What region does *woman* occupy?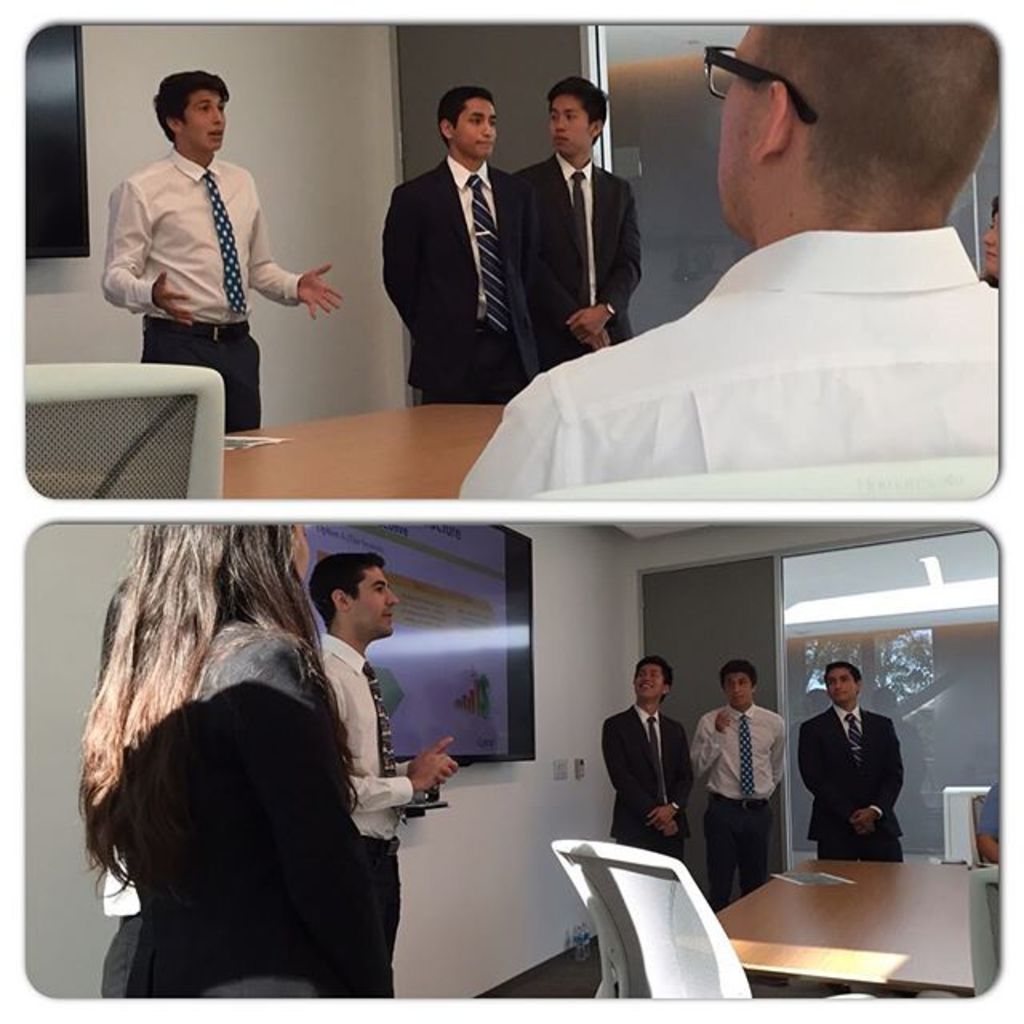
box(82, 573, 200, 994).
